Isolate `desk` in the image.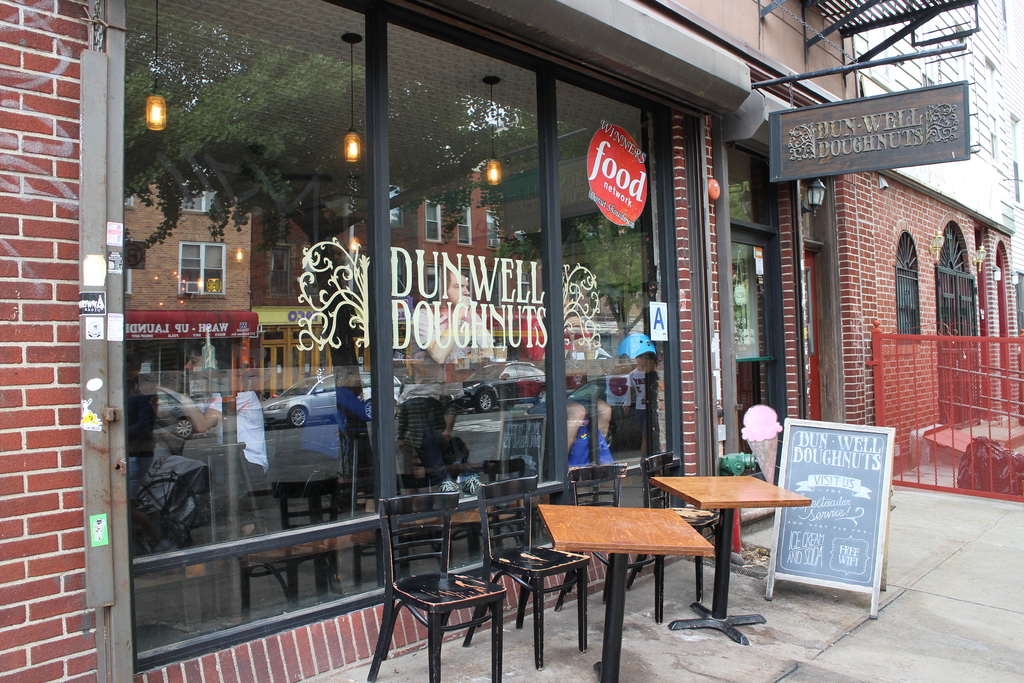
Isolated region: bbox=(537, 500, 710, 675).
